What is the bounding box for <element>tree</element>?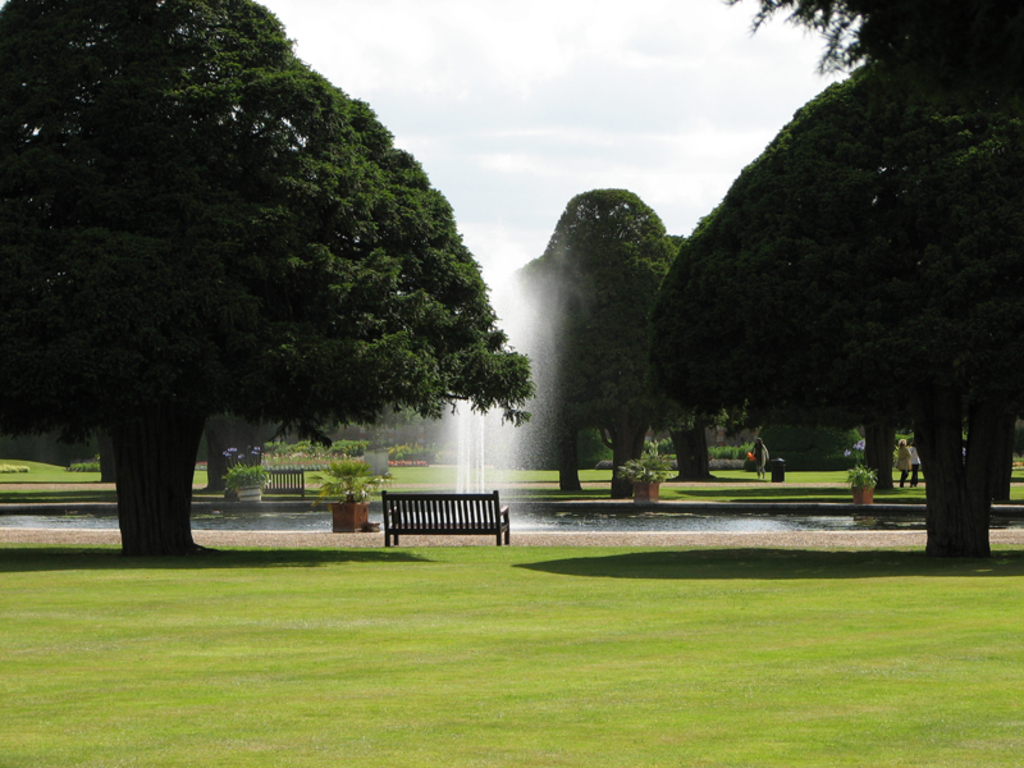
531:179:716:499.
